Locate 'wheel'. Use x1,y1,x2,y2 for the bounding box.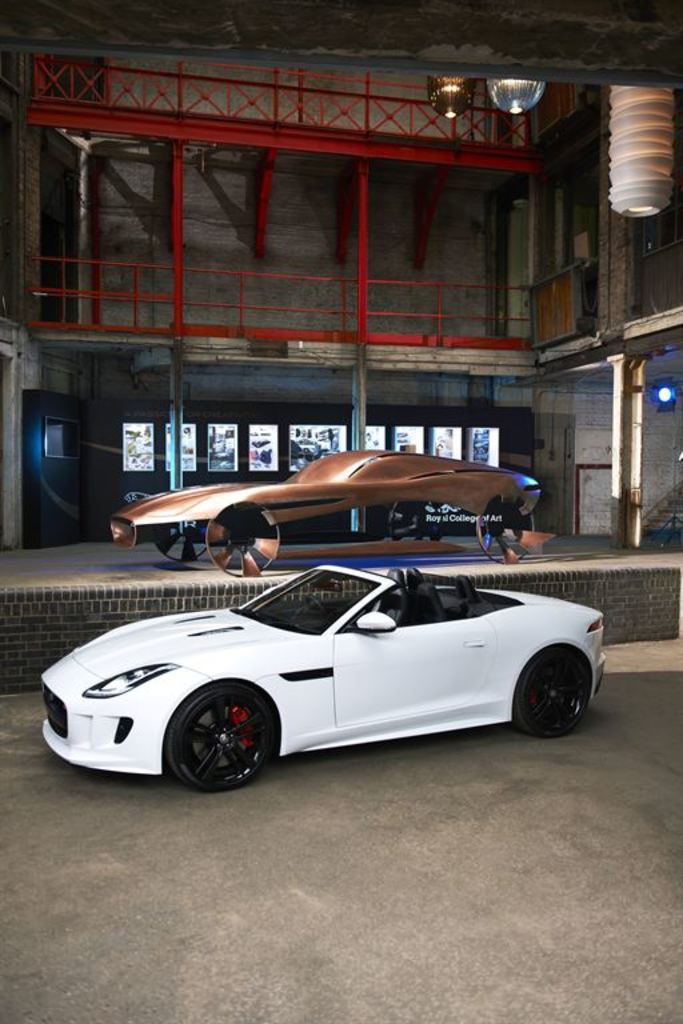
164,685,280,799.
